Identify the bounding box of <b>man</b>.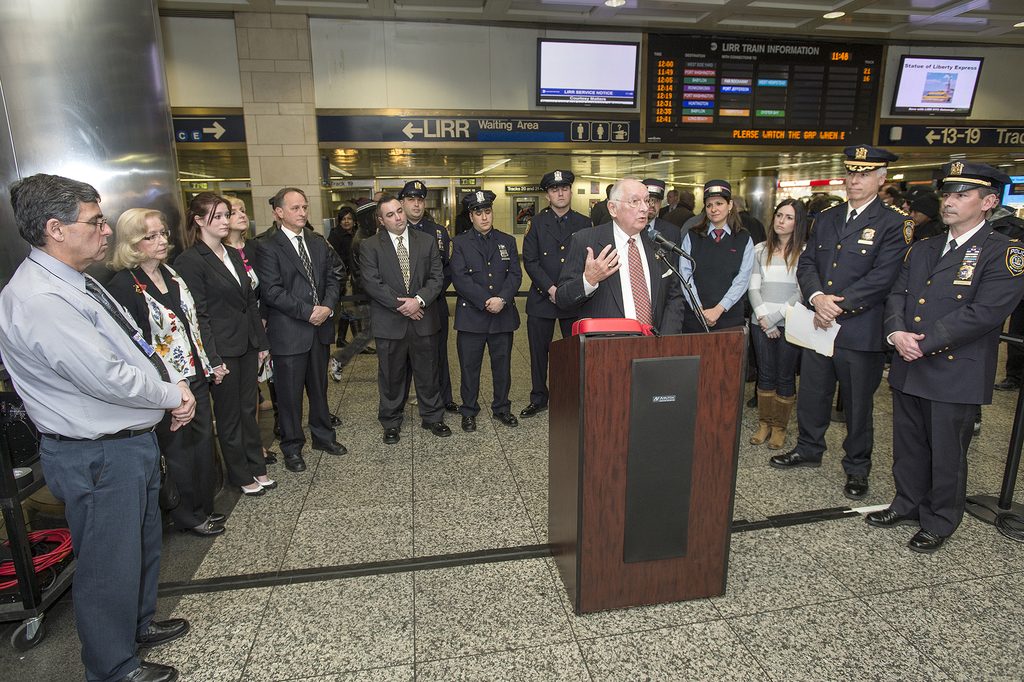
252, 183, 346, 468.
